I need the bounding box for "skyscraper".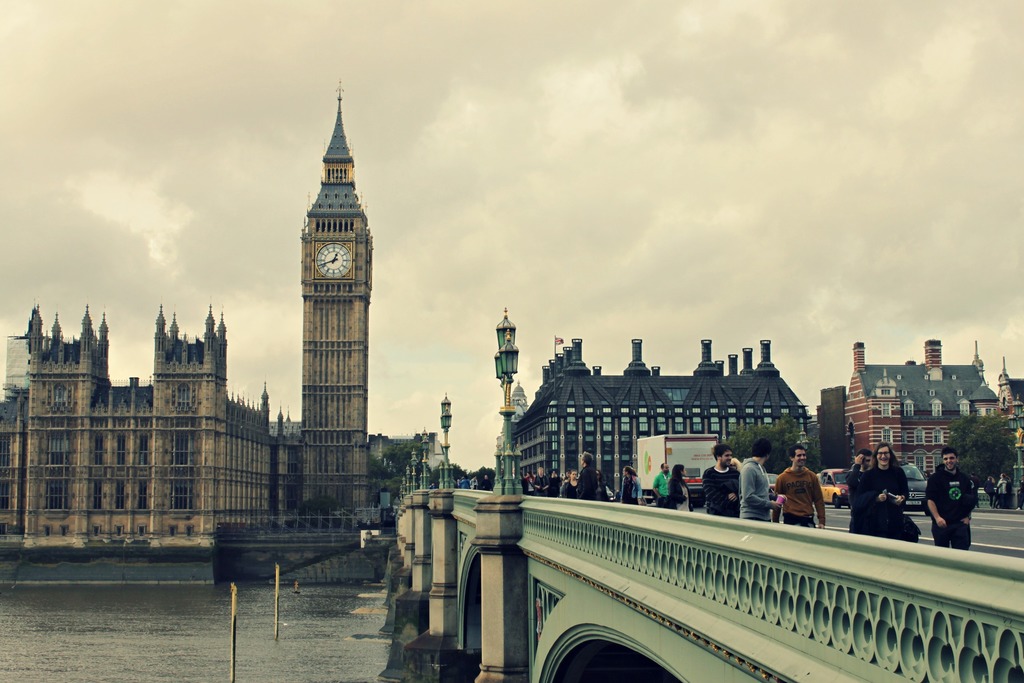
Here it is: box(301, 70, 370, 509).
